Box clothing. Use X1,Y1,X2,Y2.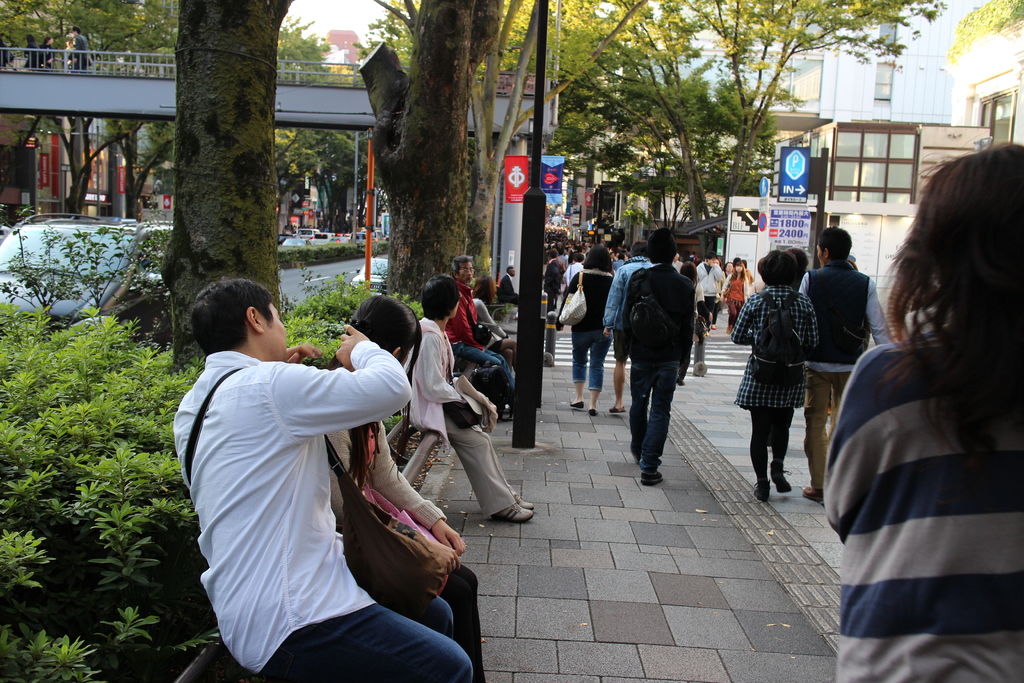
550,264,559,348.
